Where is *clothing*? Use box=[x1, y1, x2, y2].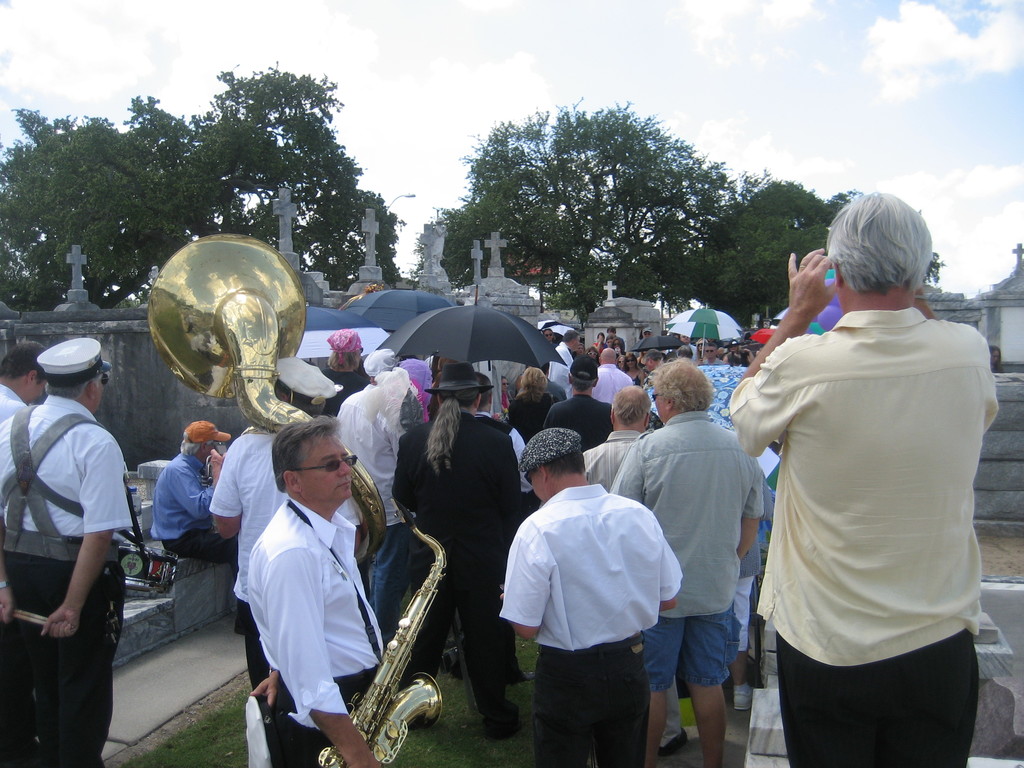
box=[147, 450, 246, 621].
